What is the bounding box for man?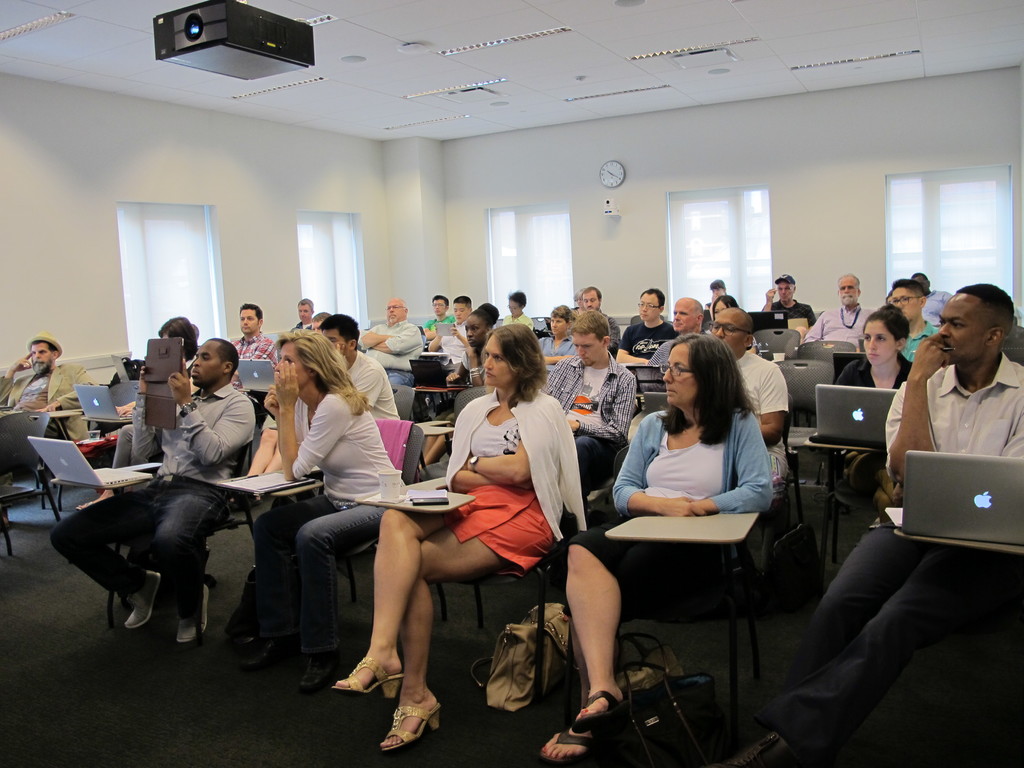
[422,294,454,353].
